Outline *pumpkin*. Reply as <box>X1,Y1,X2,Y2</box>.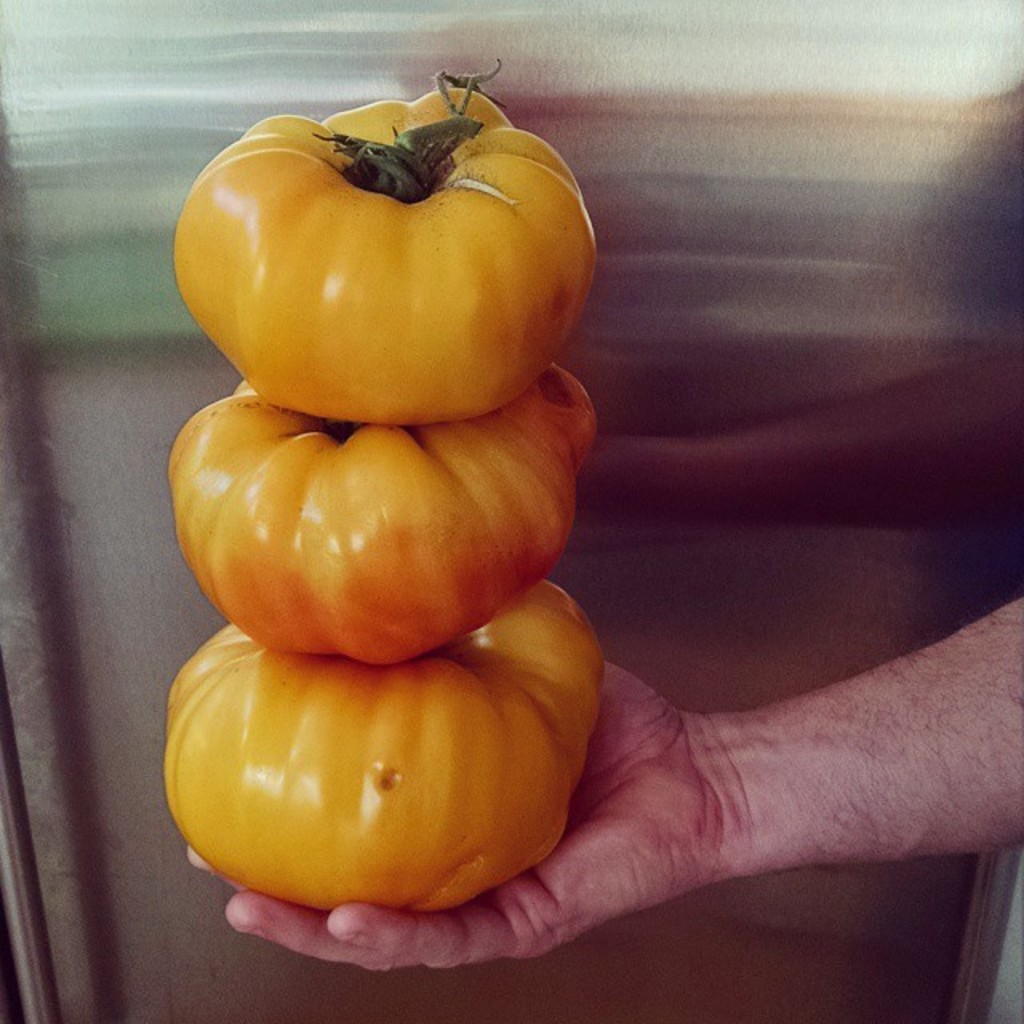
<box>162,576,608,910</box>.
